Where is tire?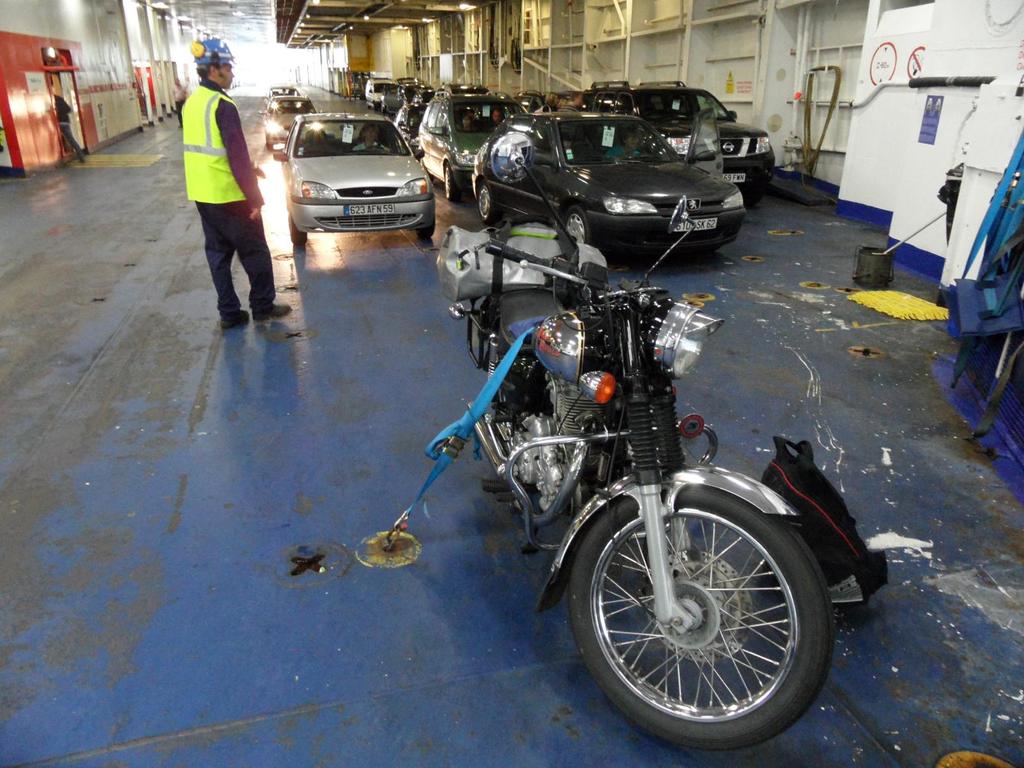
box(479, 186, 500, 222).
